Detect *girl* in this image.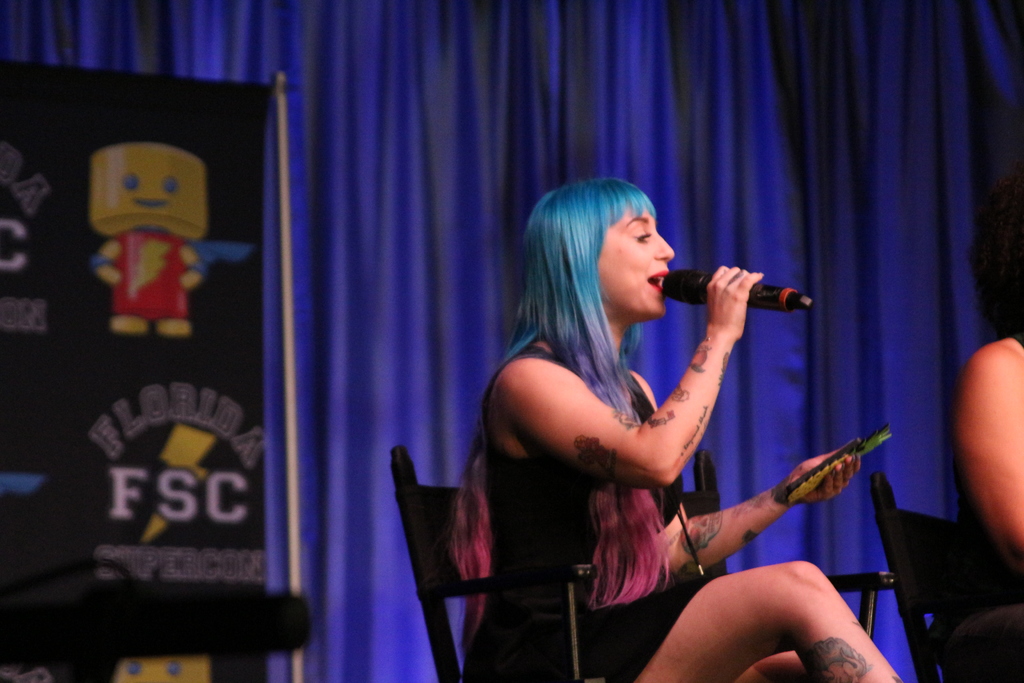
Detection: bbox=(438, 179, 900, 682).
